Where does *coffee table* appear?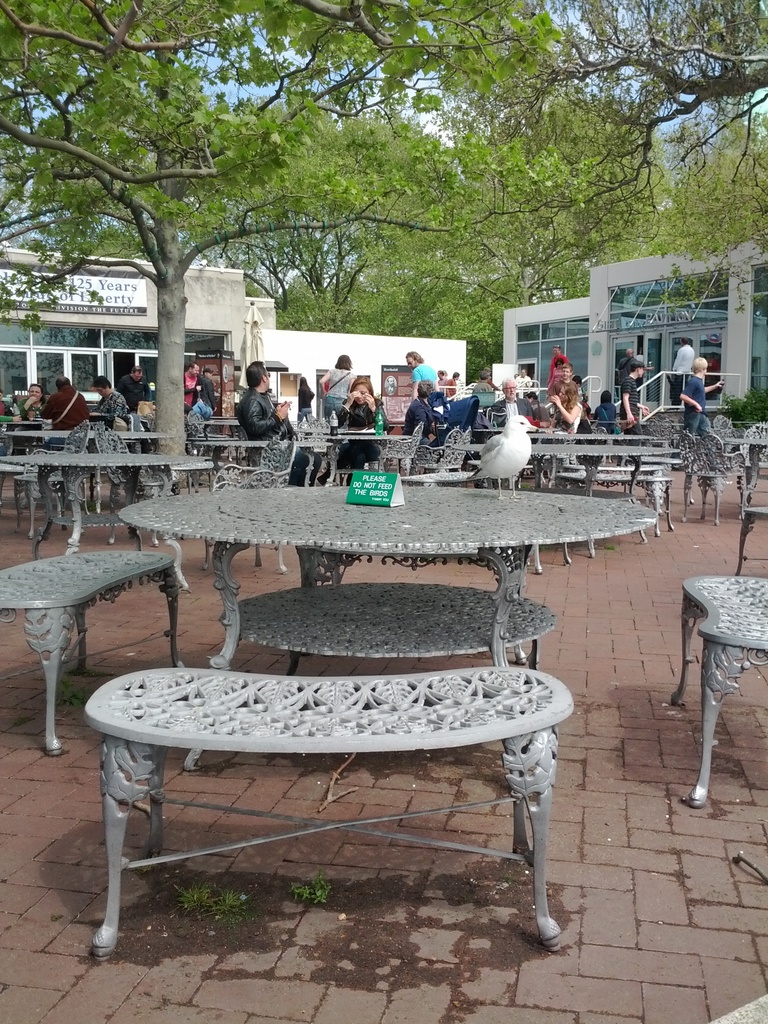
Appears at [x1=525, y1=442, x2=668, y2=527].
